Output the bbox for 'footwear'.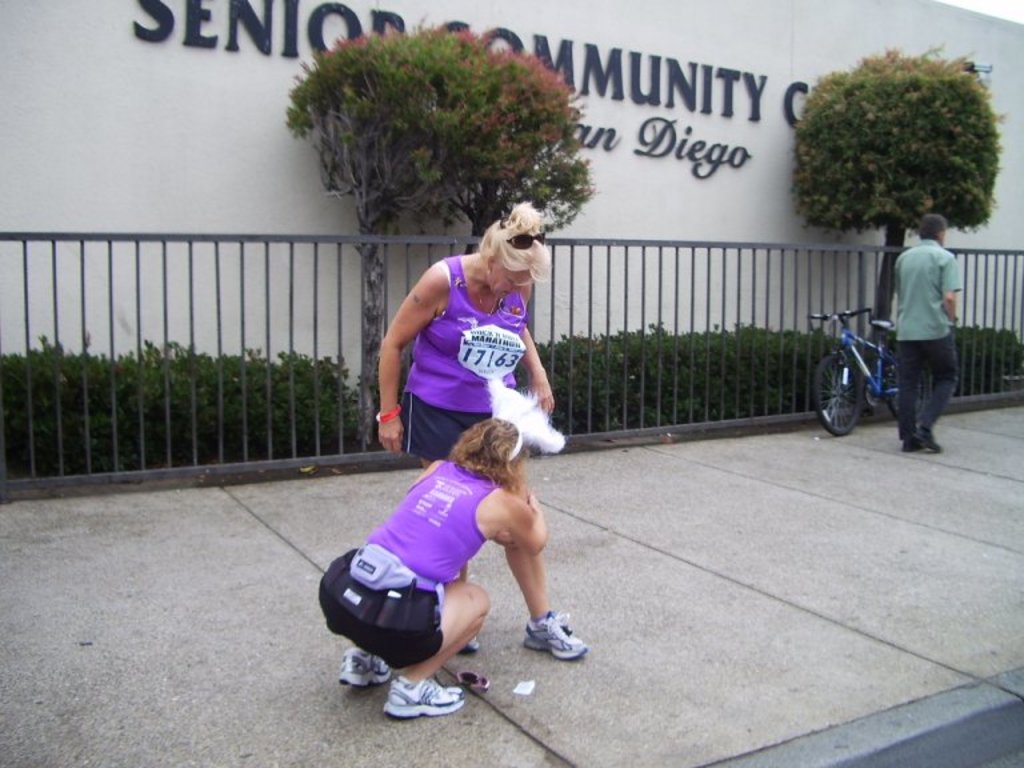
bbox(904, 437, 928, 455).
